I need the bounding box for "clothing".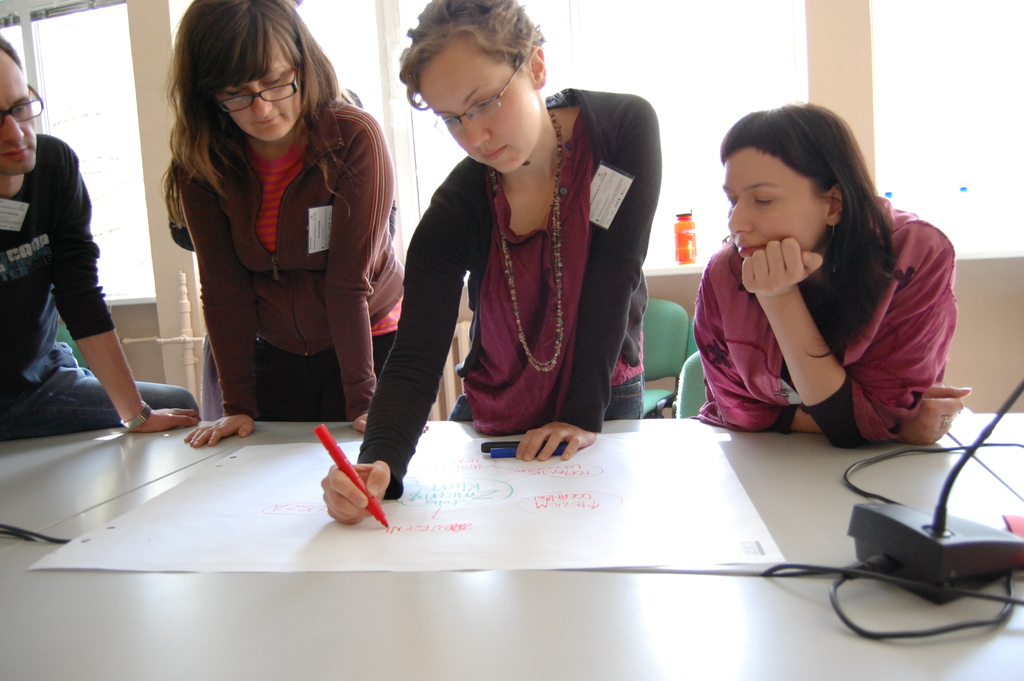
Here it is: [left=175, top=97, right=409, bottom=423].
